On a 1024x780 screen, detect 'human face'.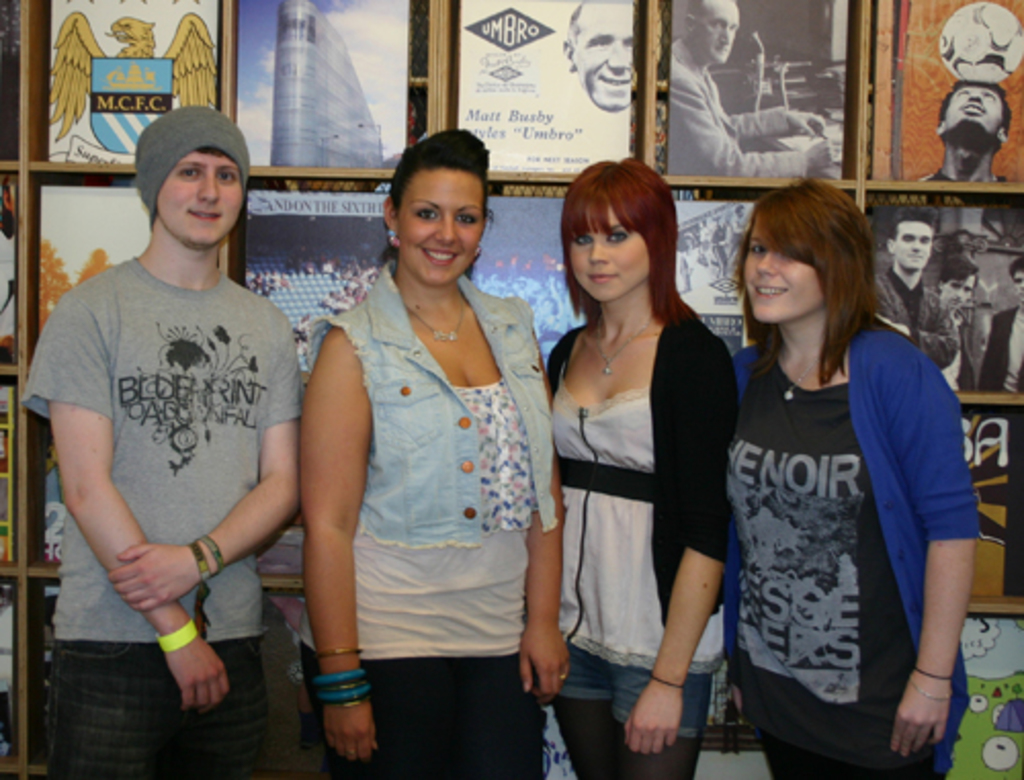
567:201:653:301.
